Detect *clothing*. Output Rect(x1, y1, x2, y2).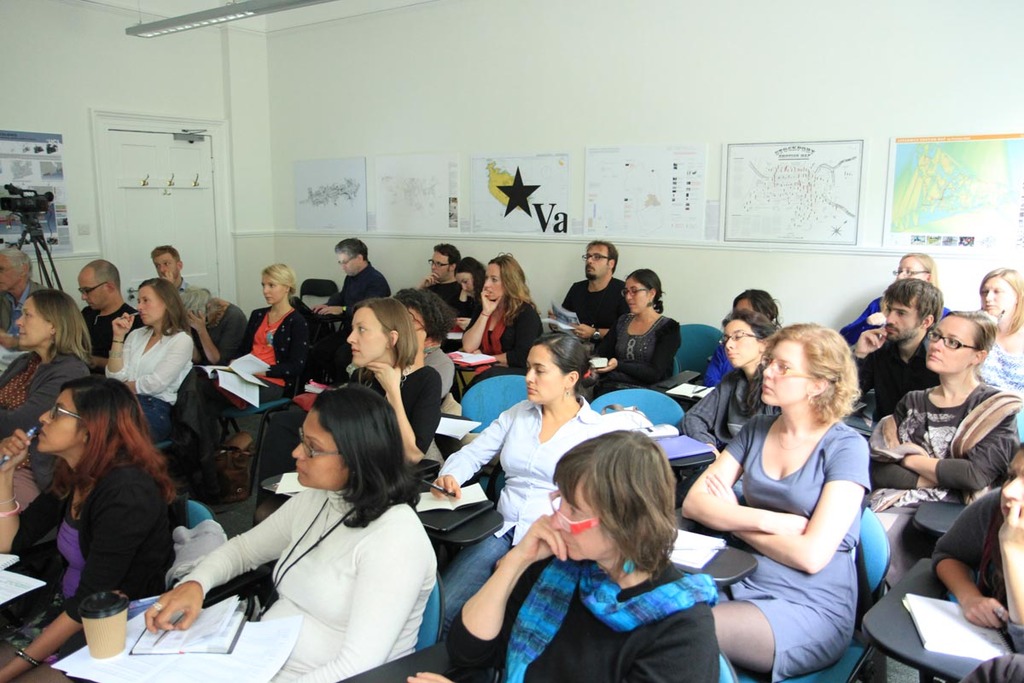
Rect(700, 343, 738, 389).
